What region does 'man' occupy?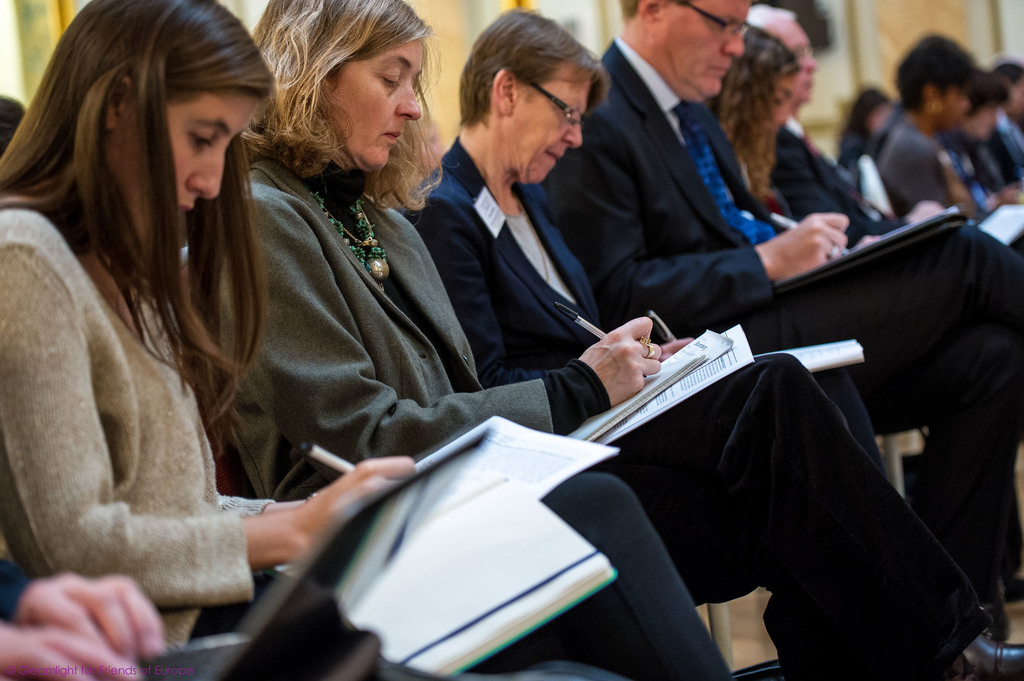
746 0 909 237.
